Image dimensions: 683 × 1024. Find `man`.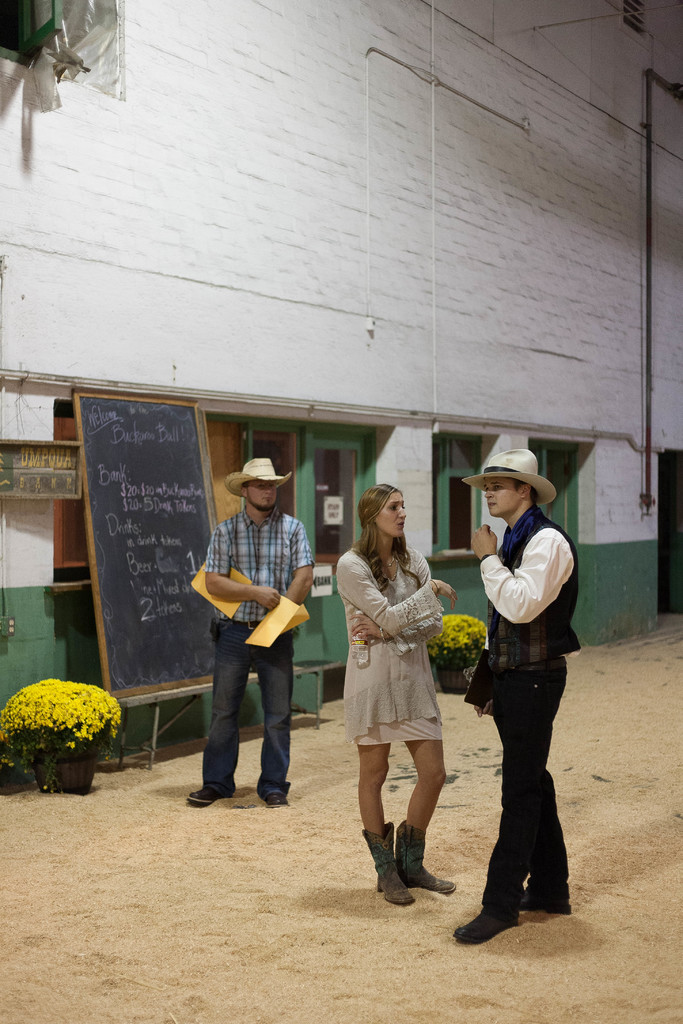
bbox=[454, 449, 584, 953].
